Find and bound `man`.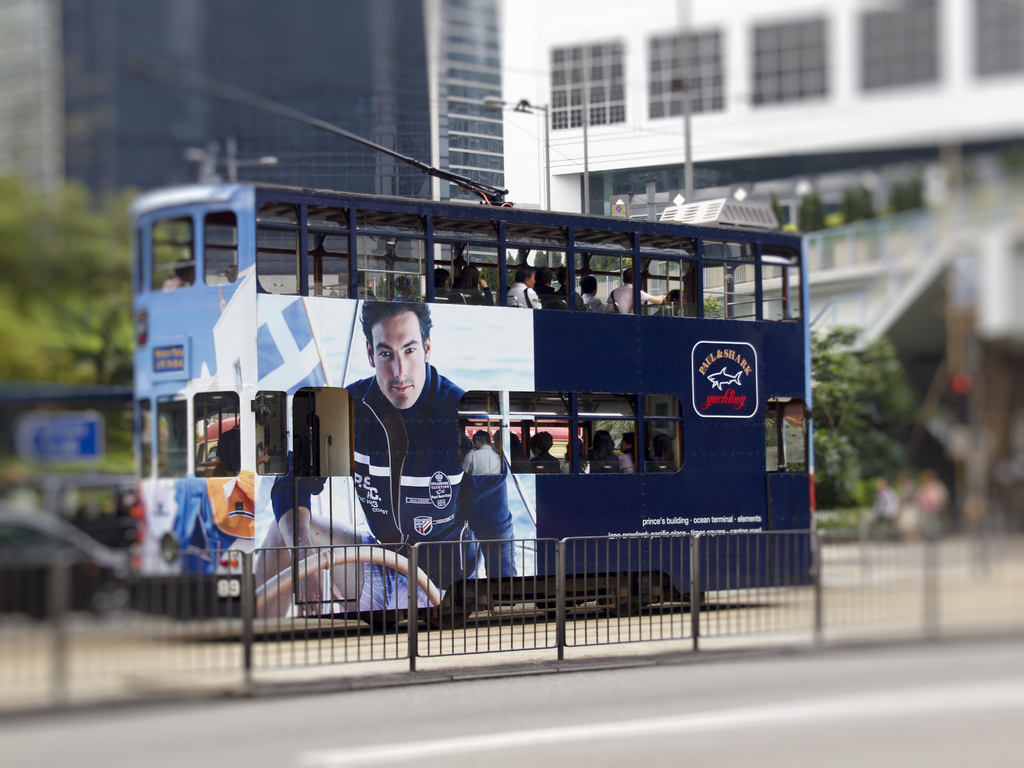
Bound: box(341, 304, 502, 577).
